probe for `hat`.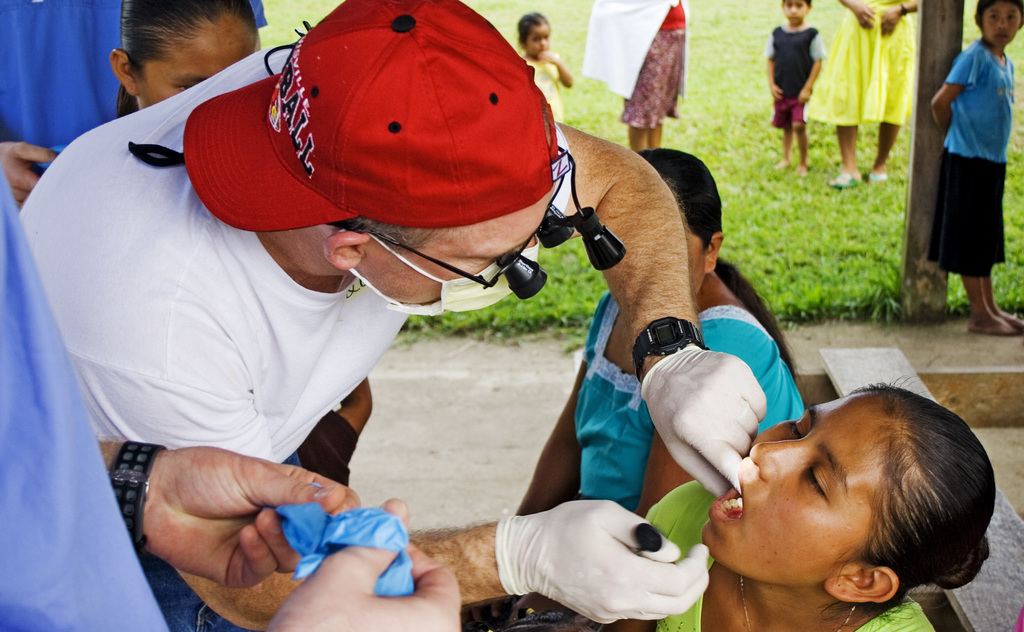
Probe result: <region>182, 0, 572, 232</region>.
